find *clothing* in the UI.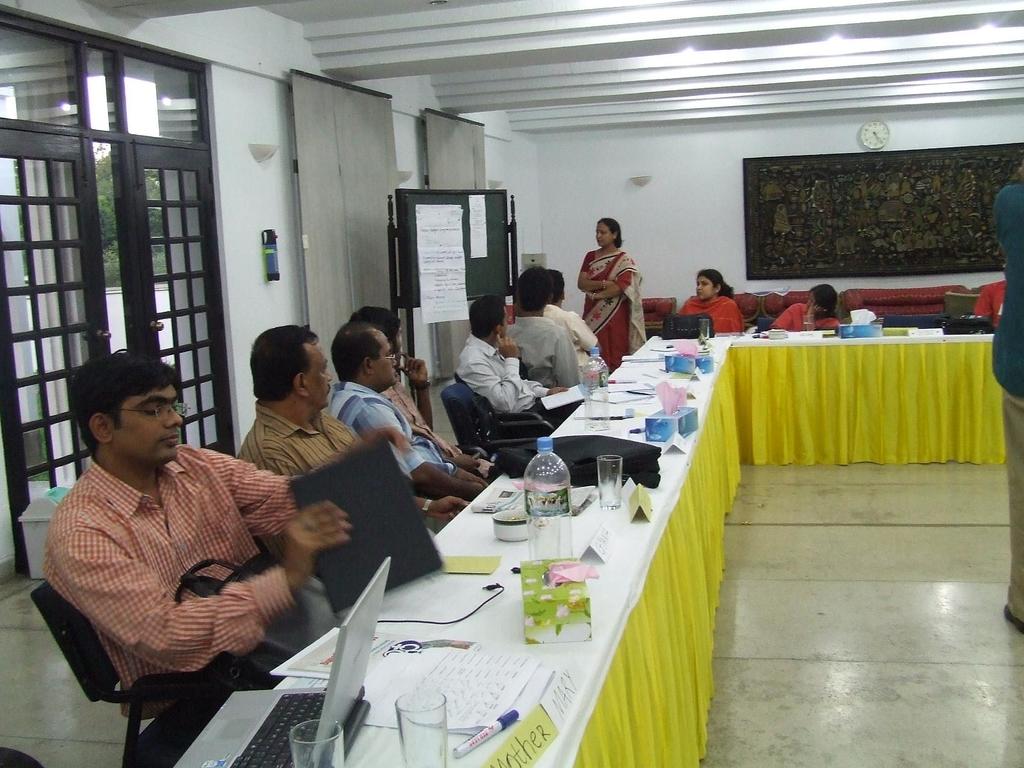
UI element at pyautogui.locateOnScreen(500, 308, 591, 385).
